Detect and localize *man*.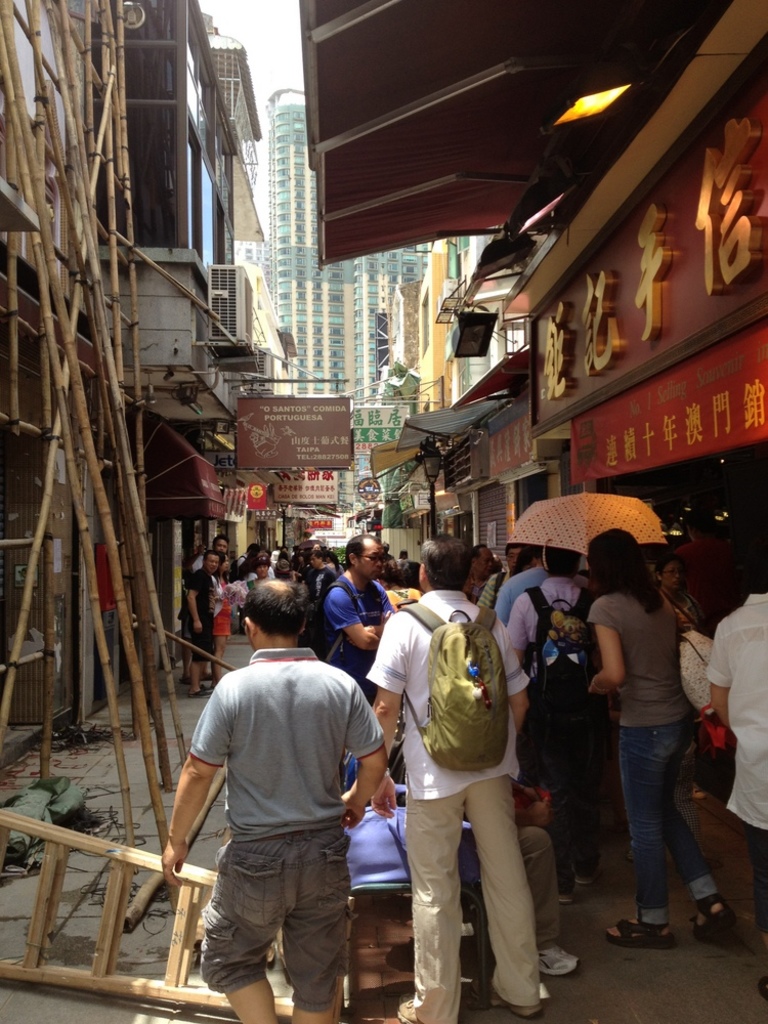
Localized at <region>368, 532, 539, 1023</region>.
